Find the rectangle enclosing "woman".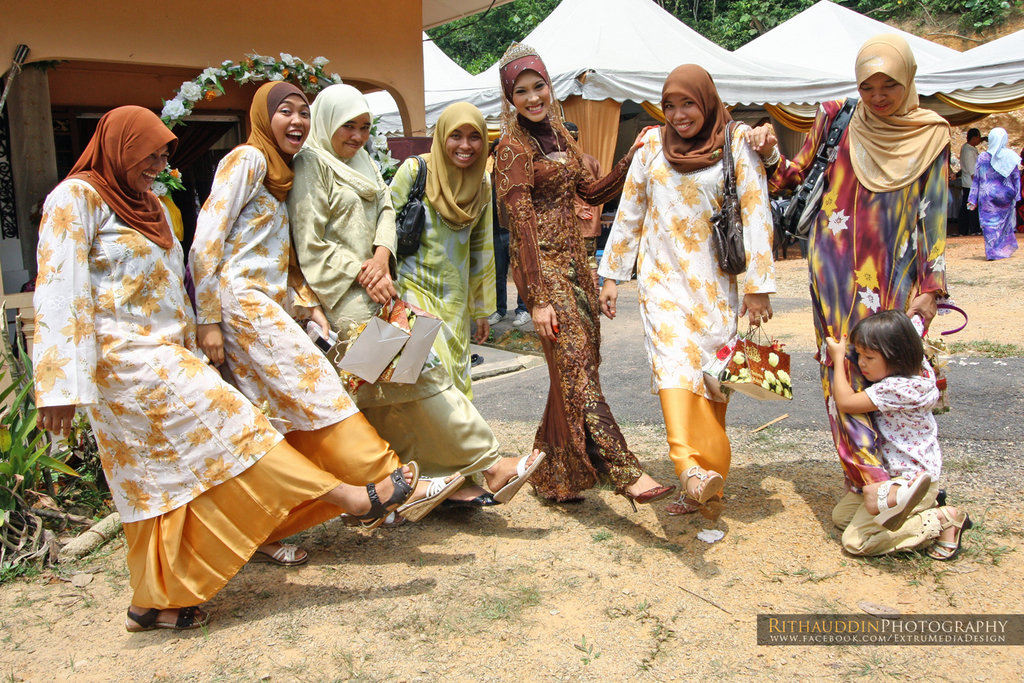
[963,124,1023,272].
